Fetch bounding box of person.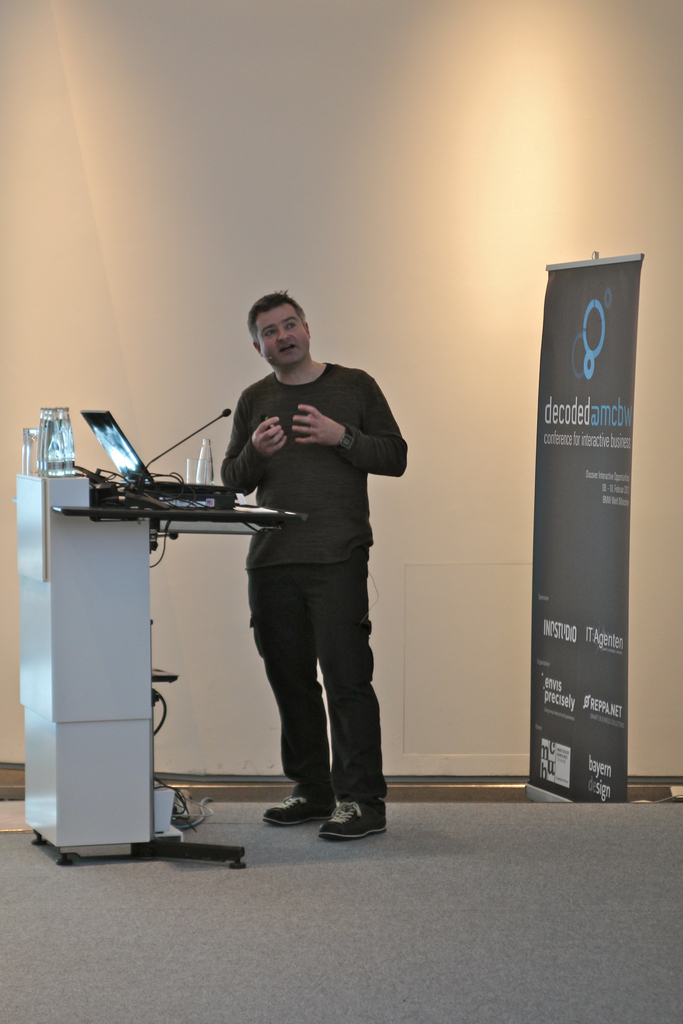
Bbox: x1=224 y1=291 x2=408 y2=837.
